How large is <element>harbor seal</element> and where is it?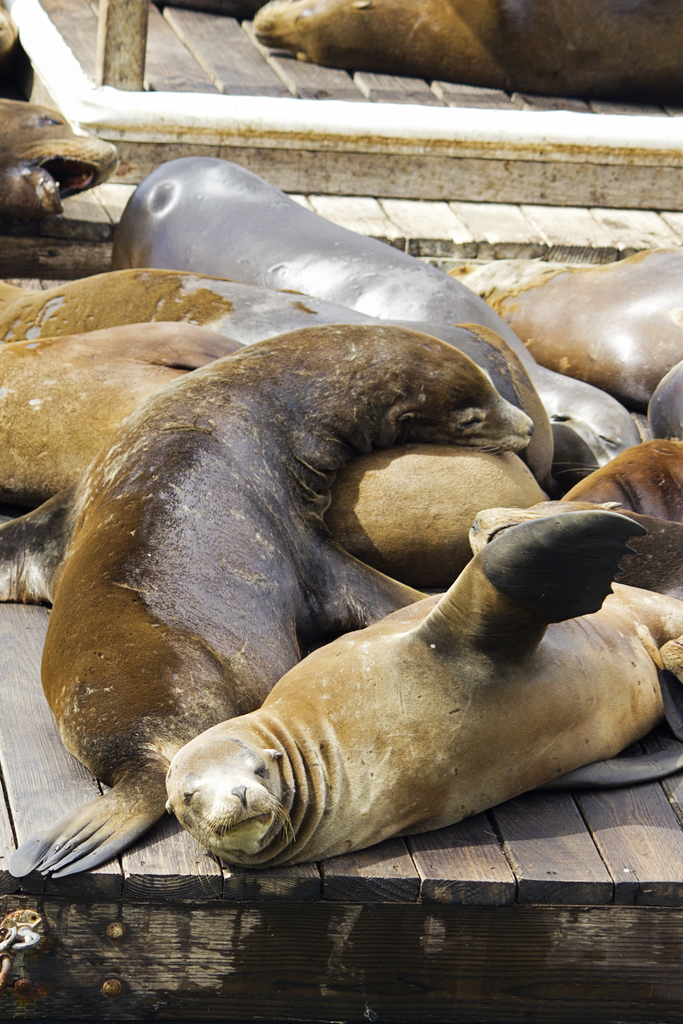
Bounding box: bbox=[467, 433, 682, 595].
